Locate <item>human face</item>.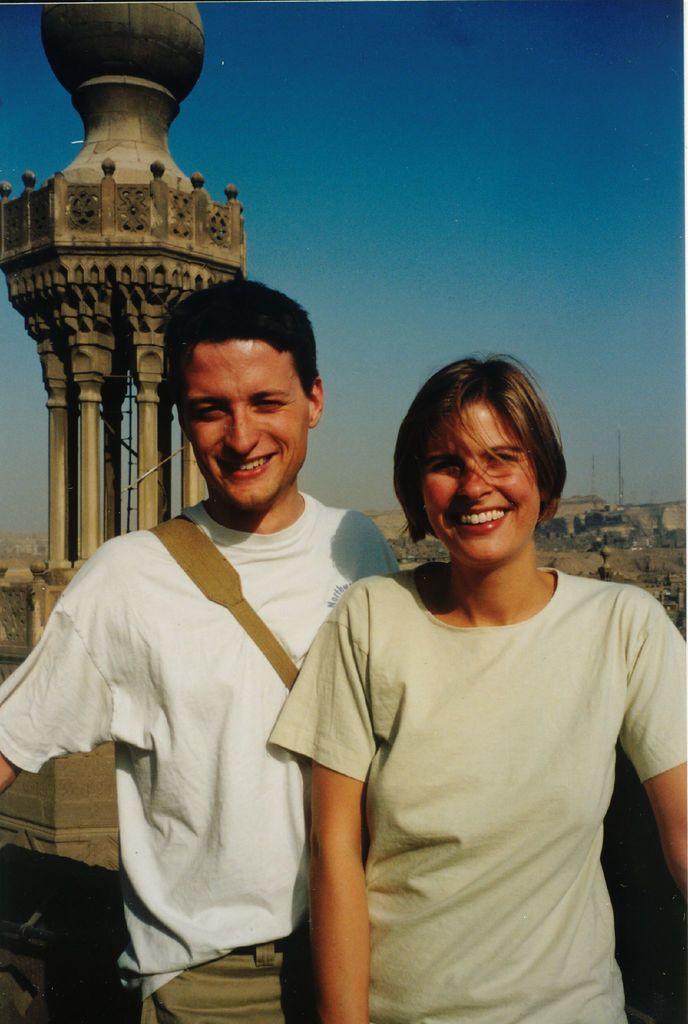
Bounding box: {"x1": 424, "y1": 406, "x2": 540, "y2": 559}.
